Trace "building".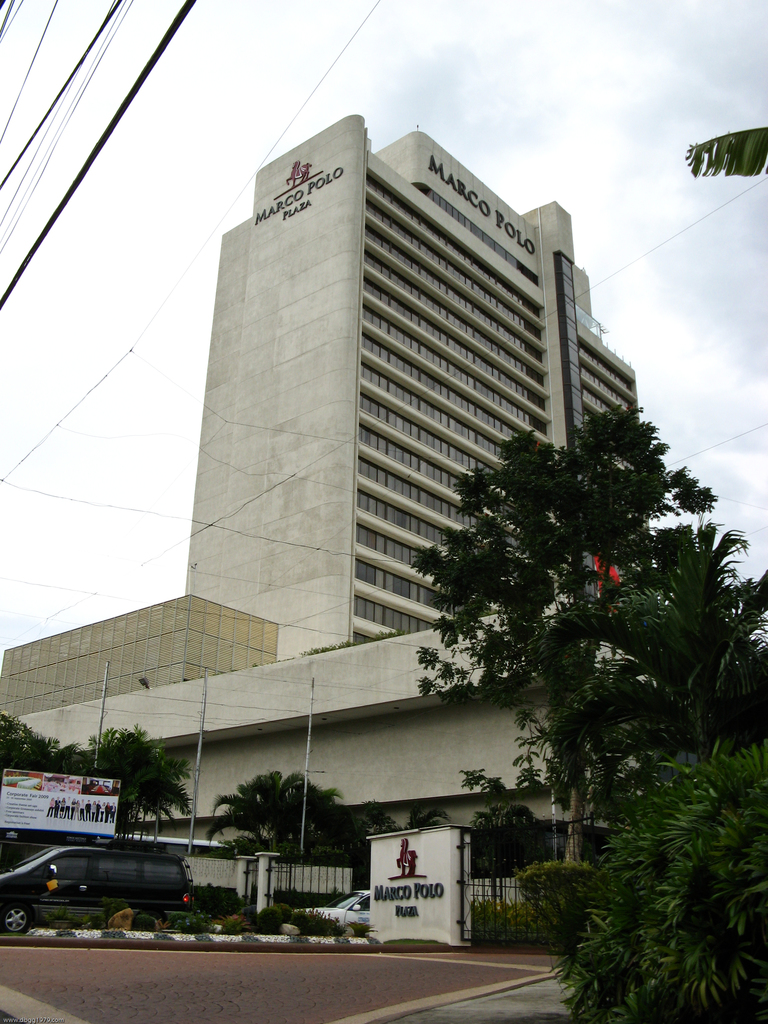
Traced to BBox(0, 592, 649, 851).
